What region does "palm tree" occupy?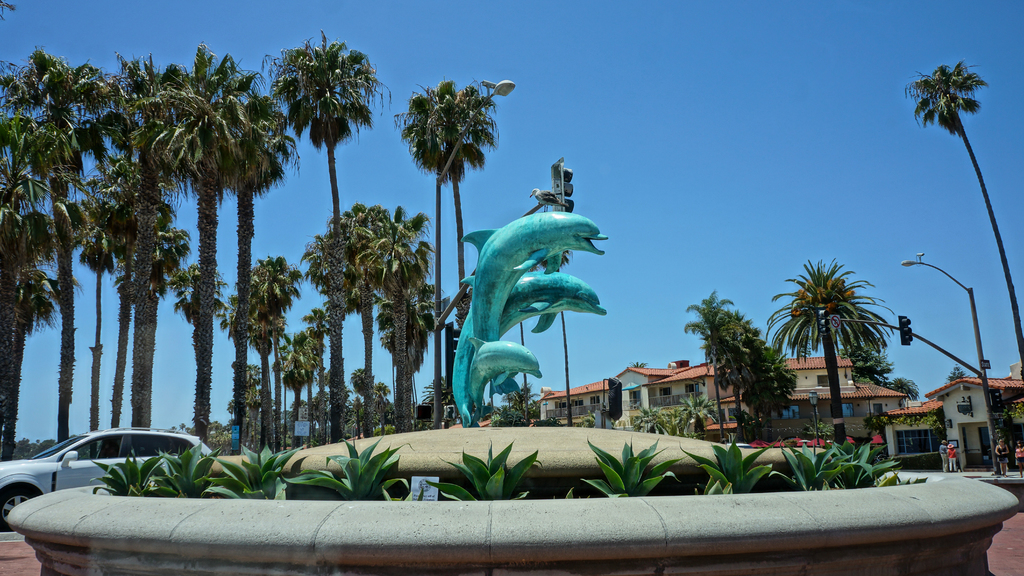
{"x1": 224, "y1": 82, "x2": 284, "y2": 423}.
